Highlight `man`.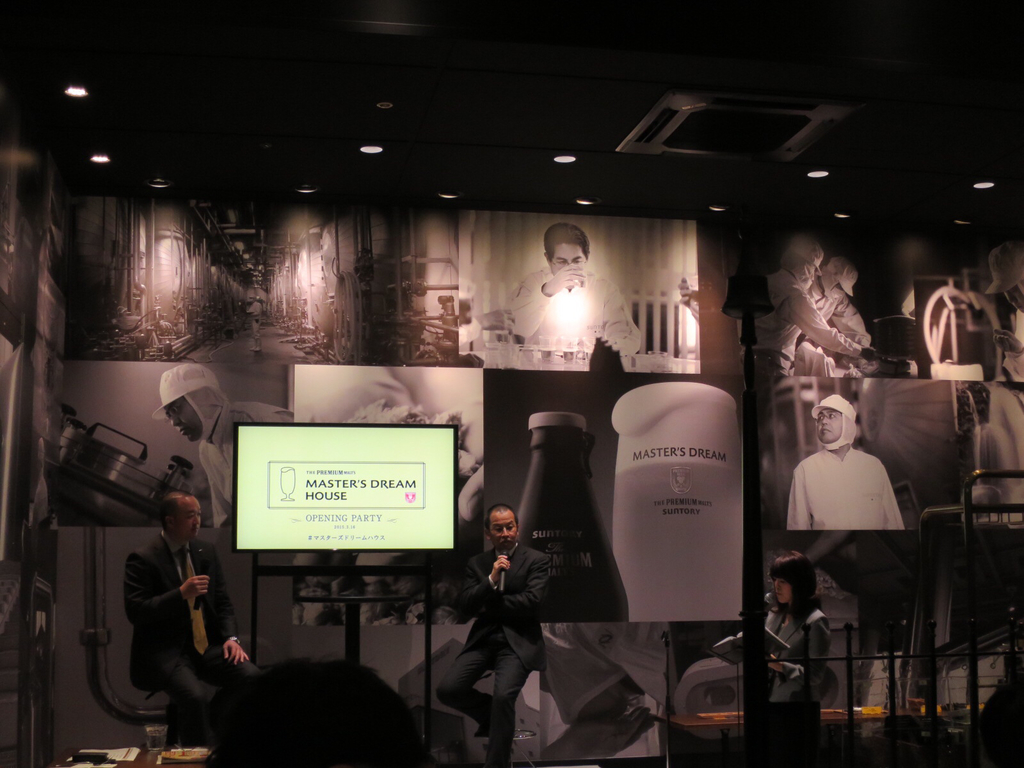
Highlighted region: bbox=(982, 241, 1023, 382).
